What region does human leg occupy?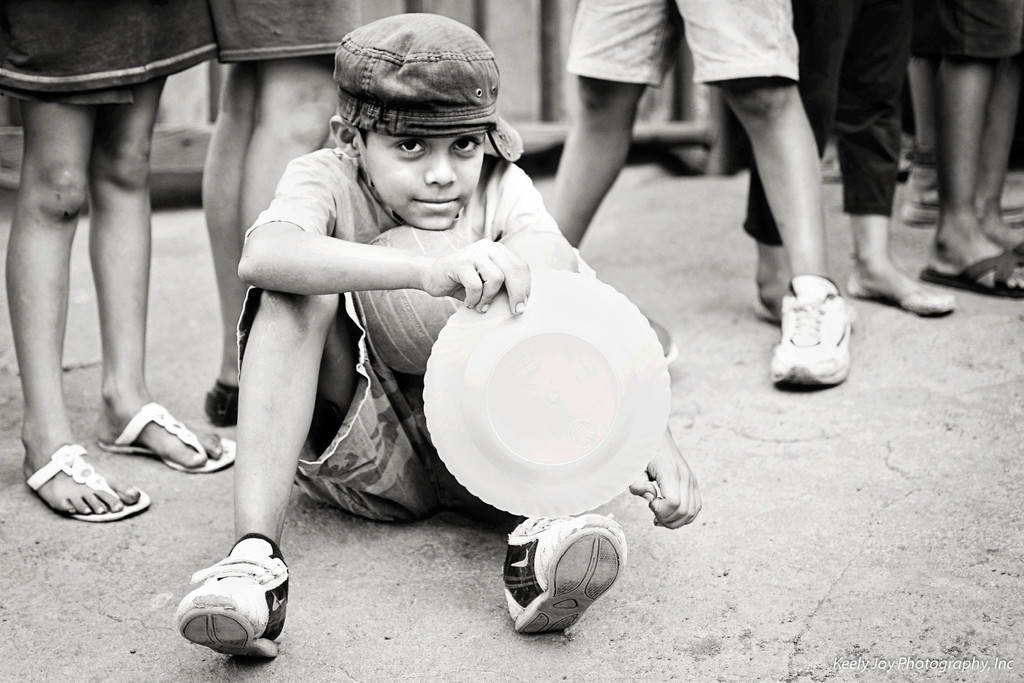
l=200, t=54, r=254, b=421.
